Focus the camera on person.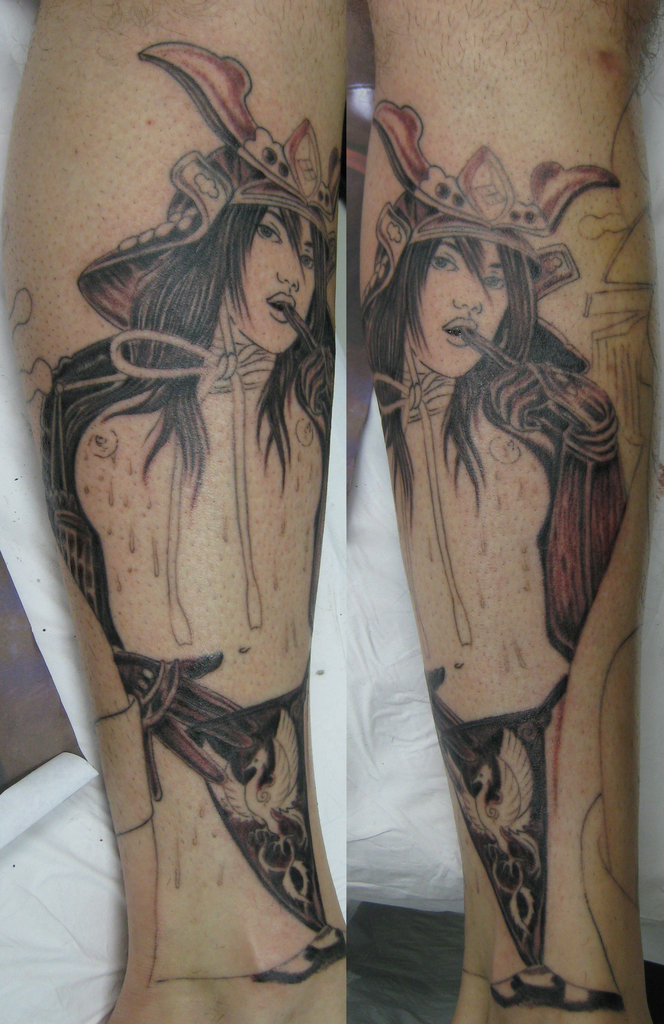
Focus region: 0 0 347 1023.
